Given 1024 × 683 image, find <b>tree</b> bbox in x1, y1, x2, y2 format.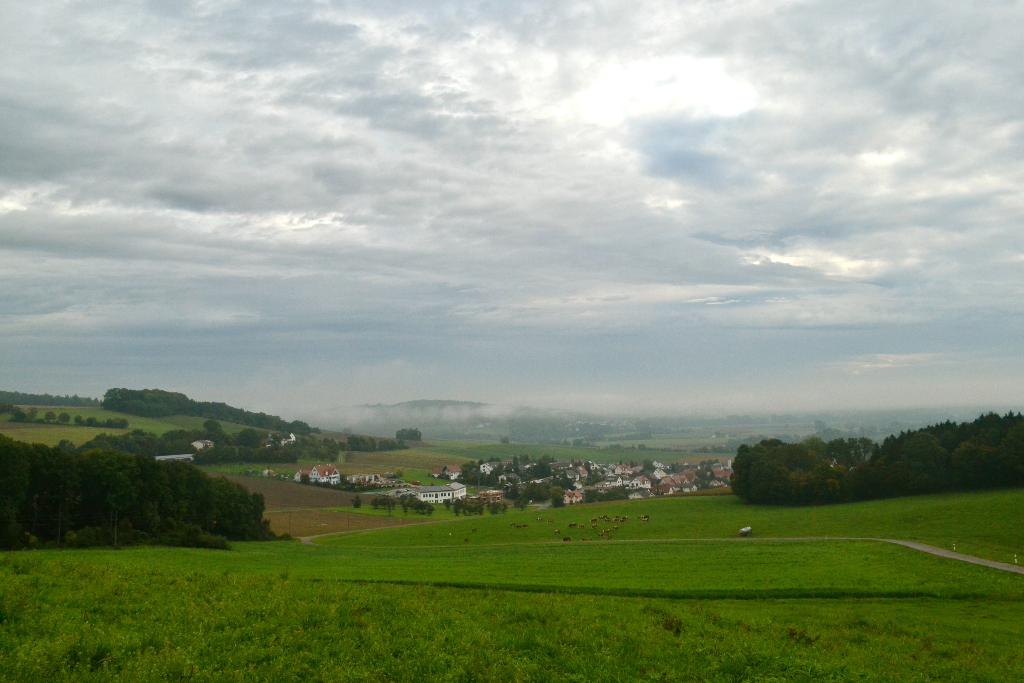
586, 491, 593, 498.
